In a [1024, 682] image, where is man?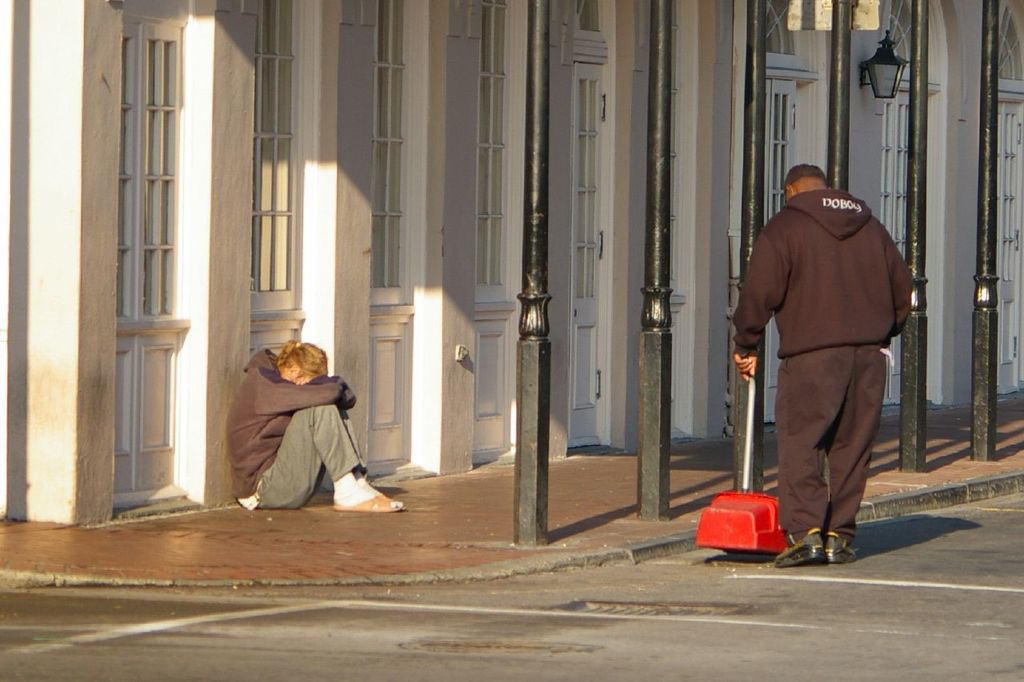
left=734, top=141, right=917, bottom=577.
